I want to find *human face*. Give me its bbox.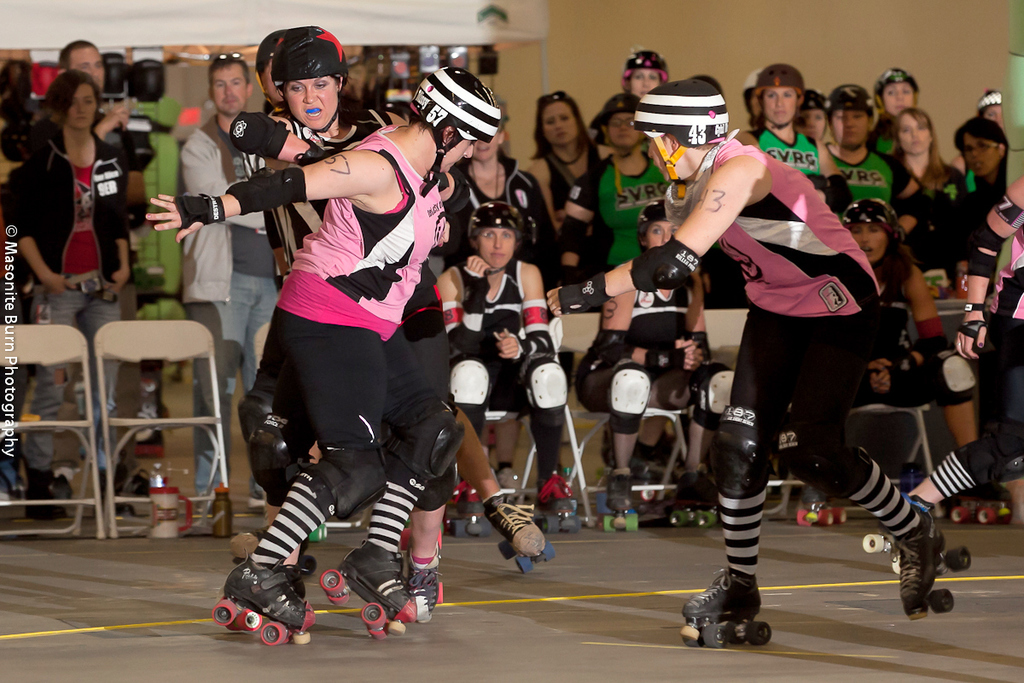
(544, 103, 581, 145).
